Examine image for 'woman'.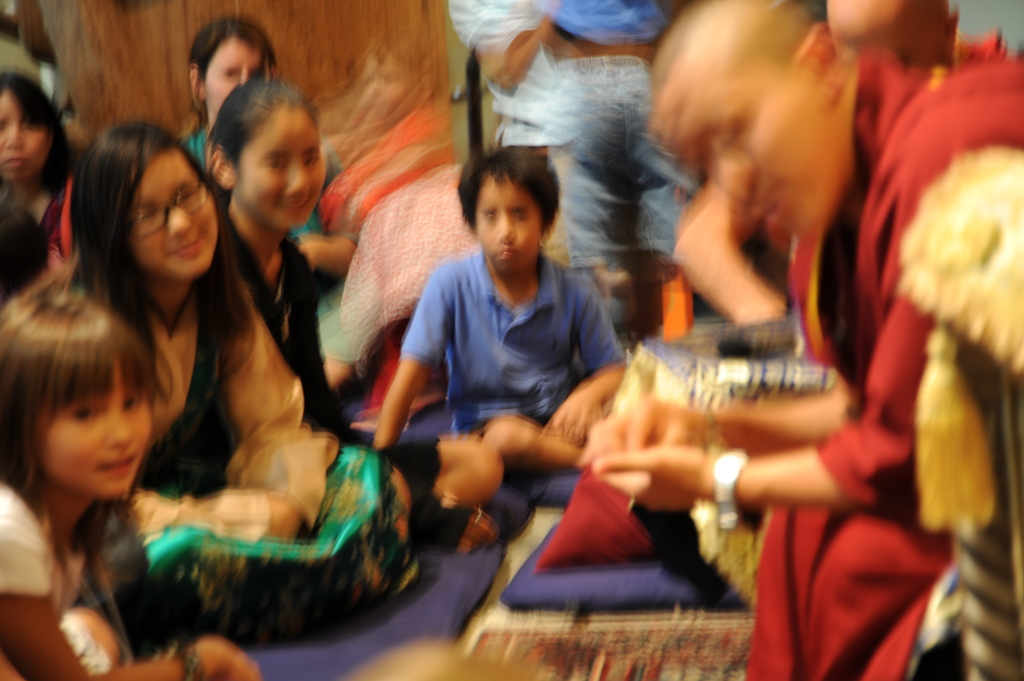
Examination result: bbox=[36, 100, 399, 661].
